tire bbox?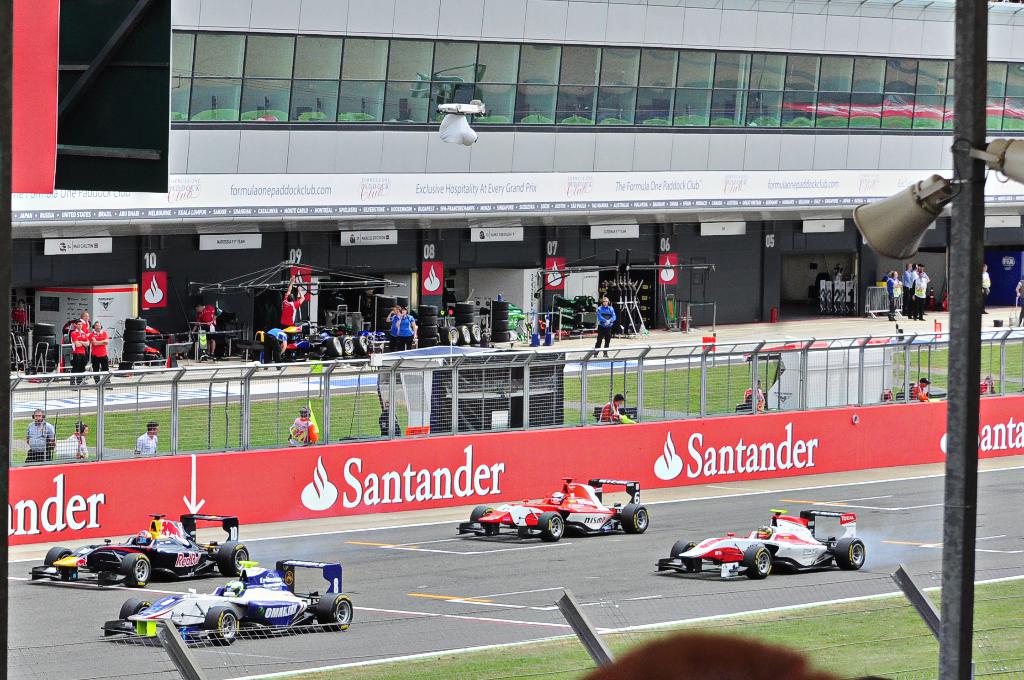
<box>327,337,344,356</box>
